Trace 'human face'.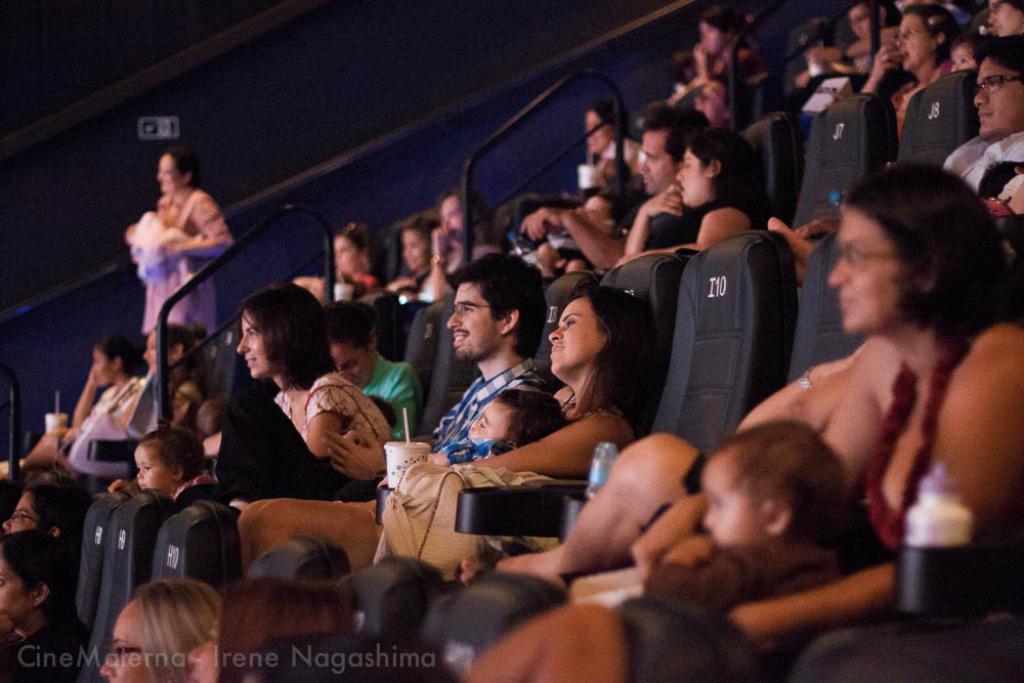
Traced to 439, 198, 466, 239.
